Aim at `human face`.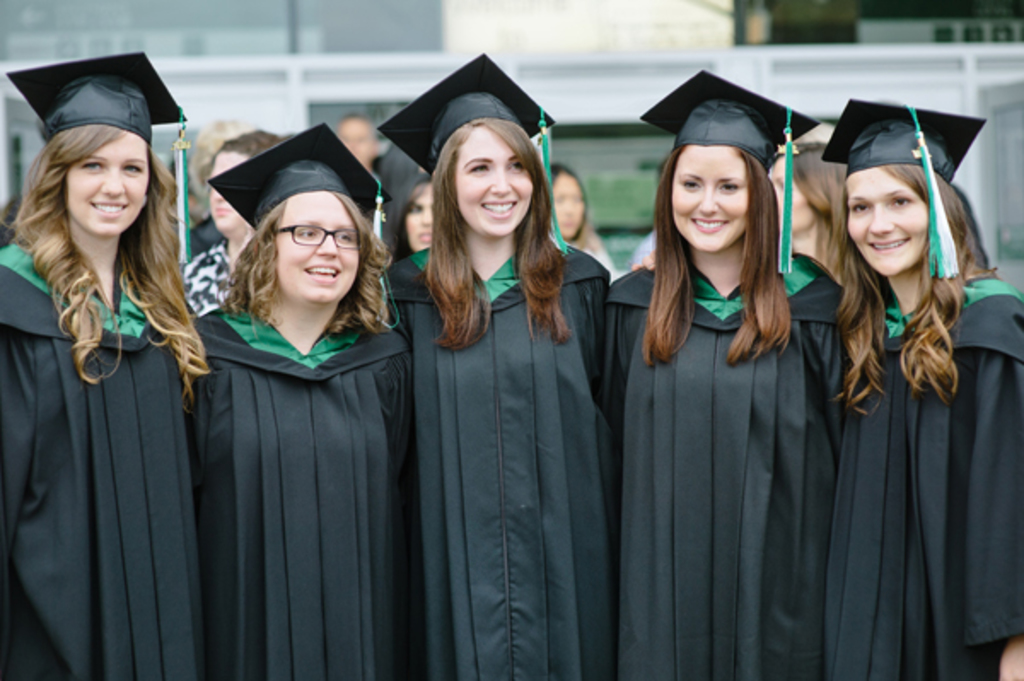
Aimed at bbox(271, 191, 360, 300).
